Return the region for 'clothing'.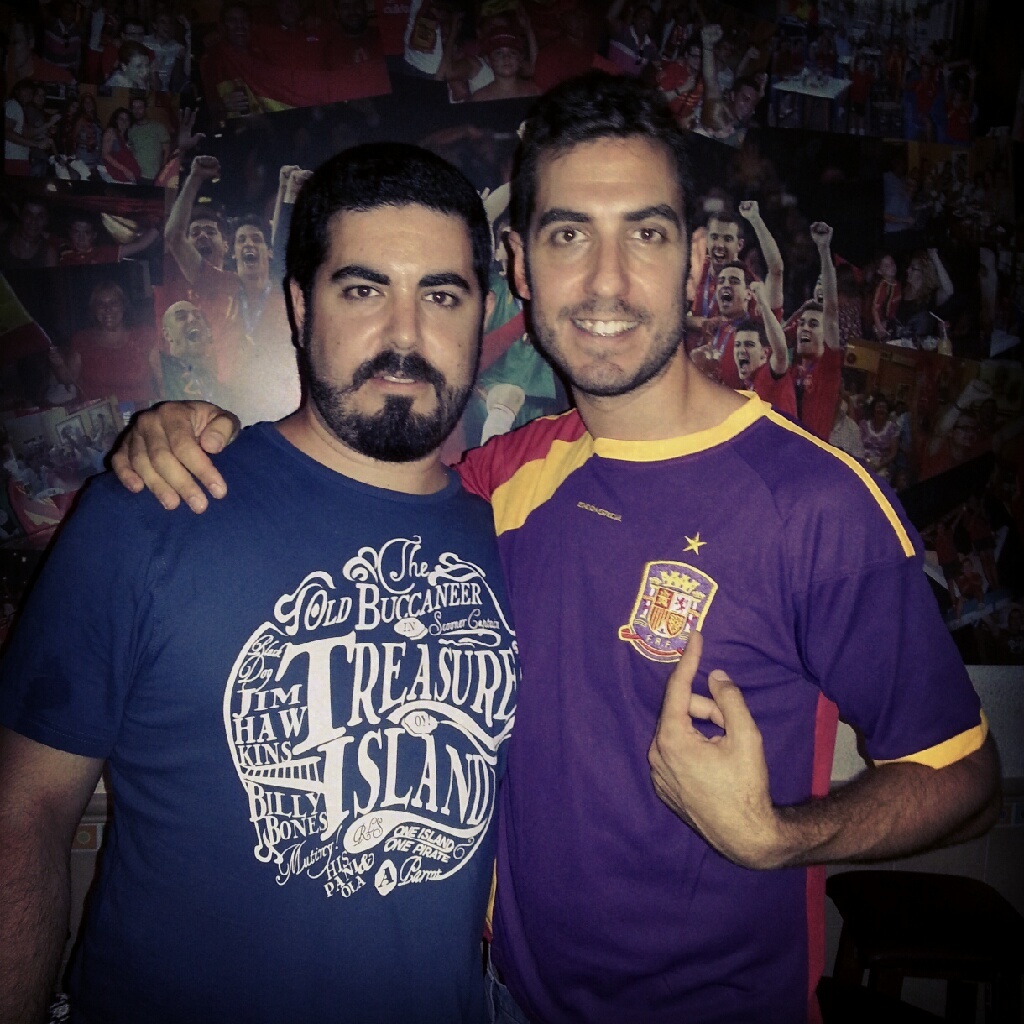
bbox=(168, 258, 301, 406).
